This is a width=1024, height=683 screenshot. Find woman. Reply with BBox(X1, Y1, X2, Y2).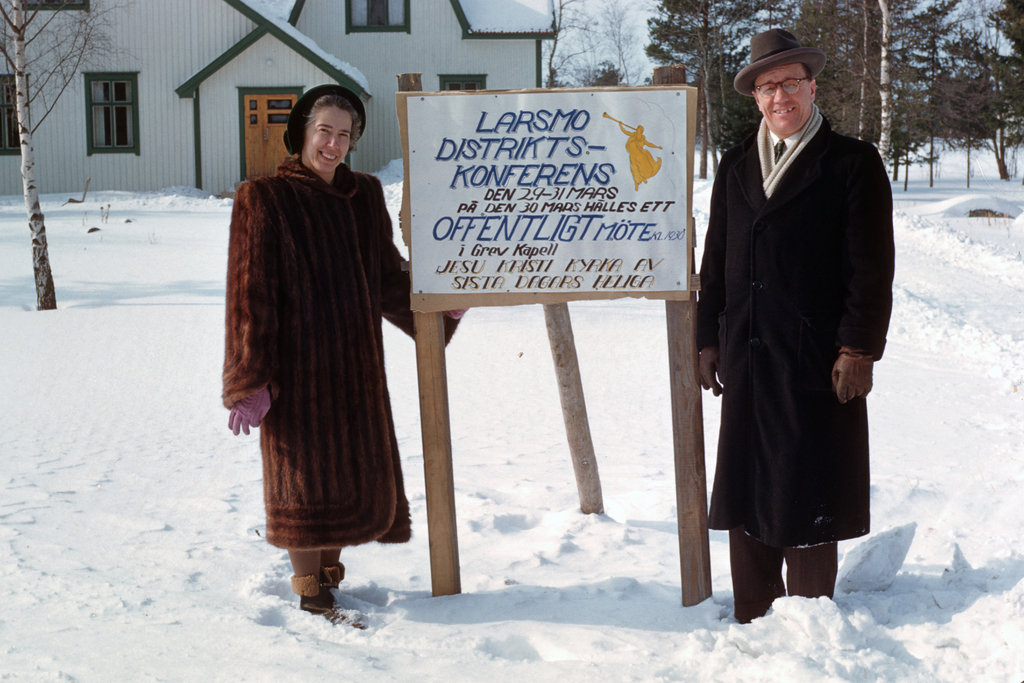
BBox(223, 87, 451, 622).
